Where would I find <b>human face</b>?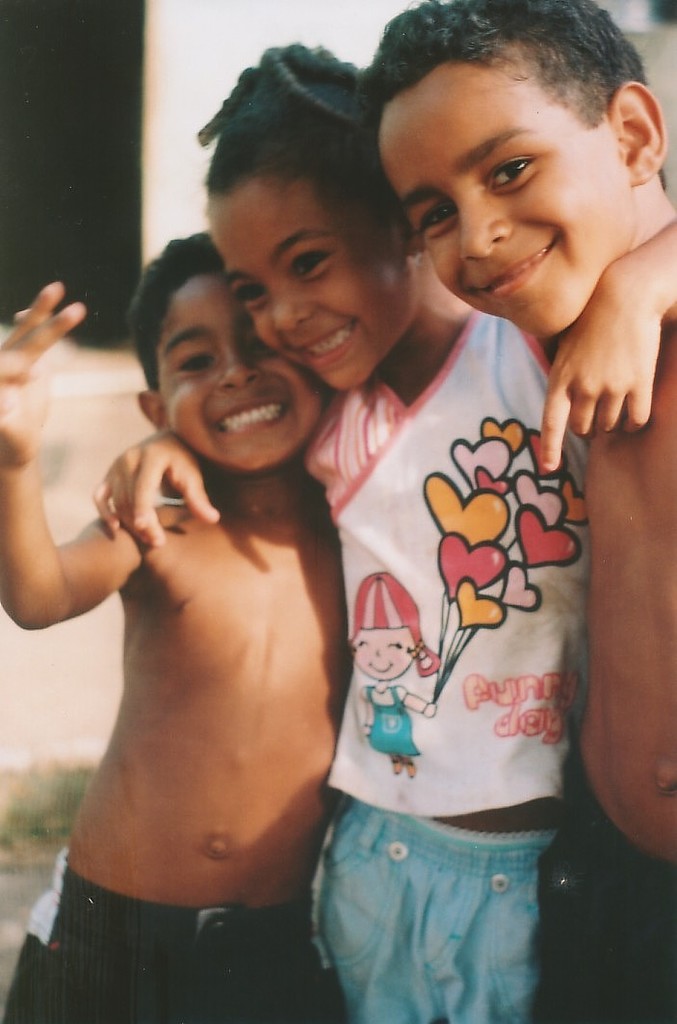
At select_region(390, 81, 620, 324).
